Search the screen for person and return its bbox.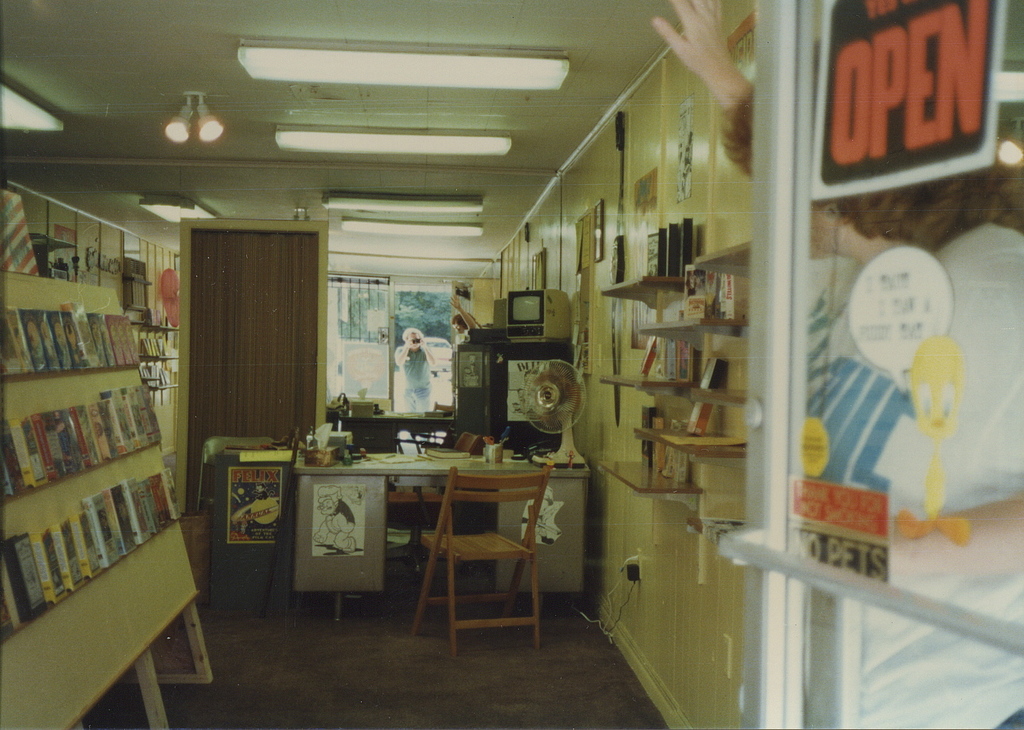
Found: (657,0,789,173).
